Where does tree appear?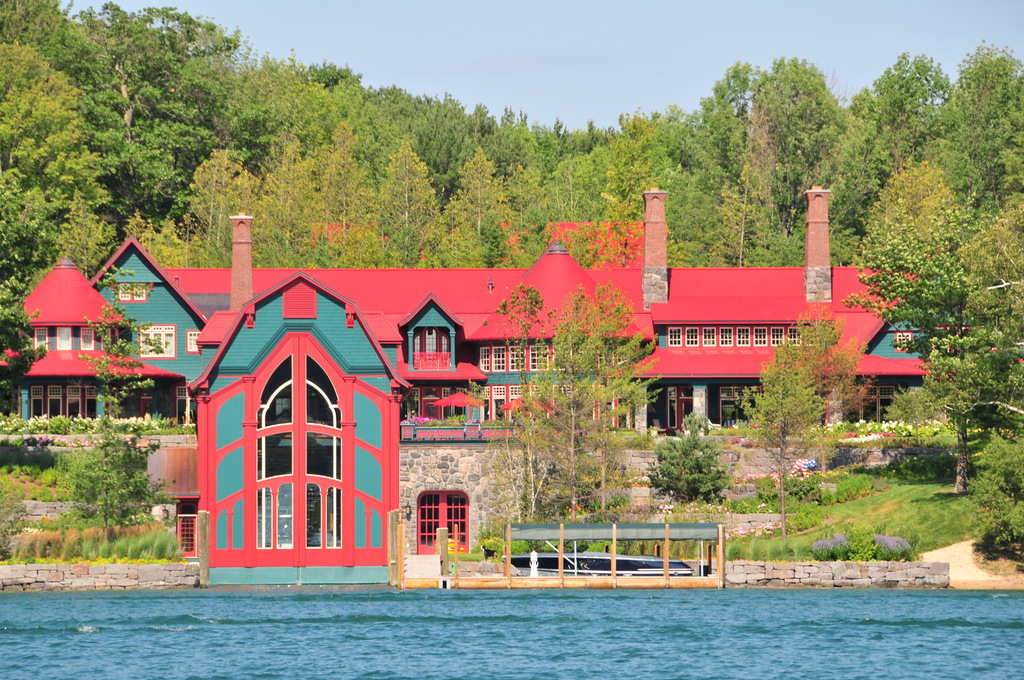
Appears at [x1=68, y1=260, x2=164, y2=429].
